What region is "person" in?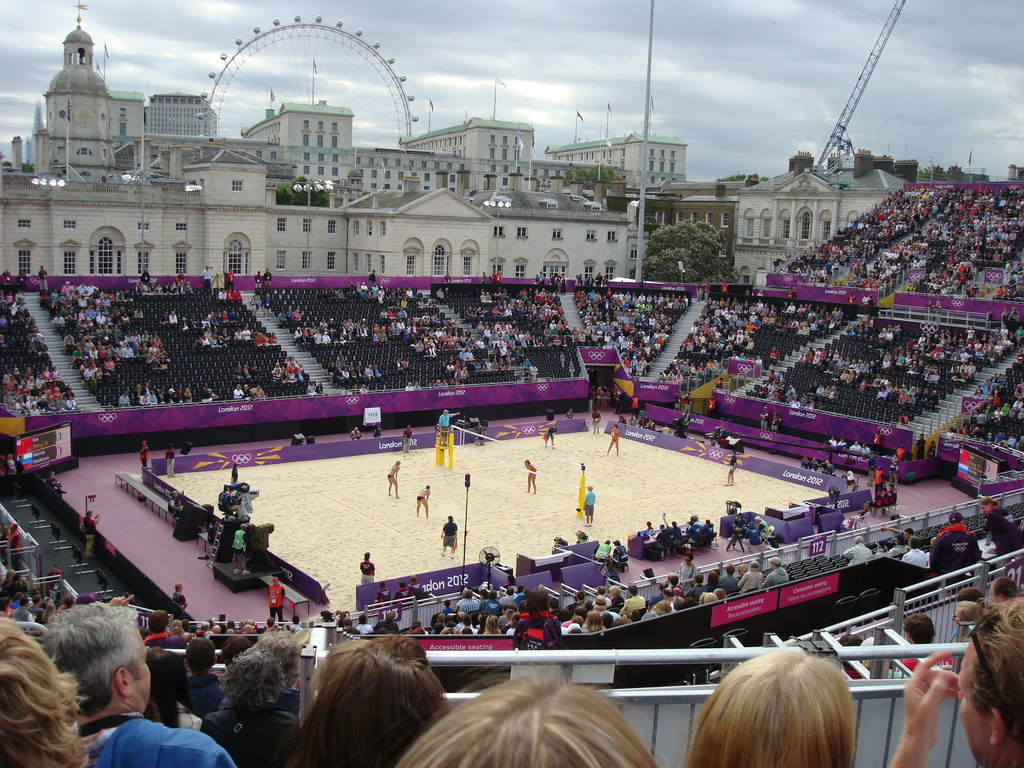
(x1=759, y1=407, x2=769, y2=431).
